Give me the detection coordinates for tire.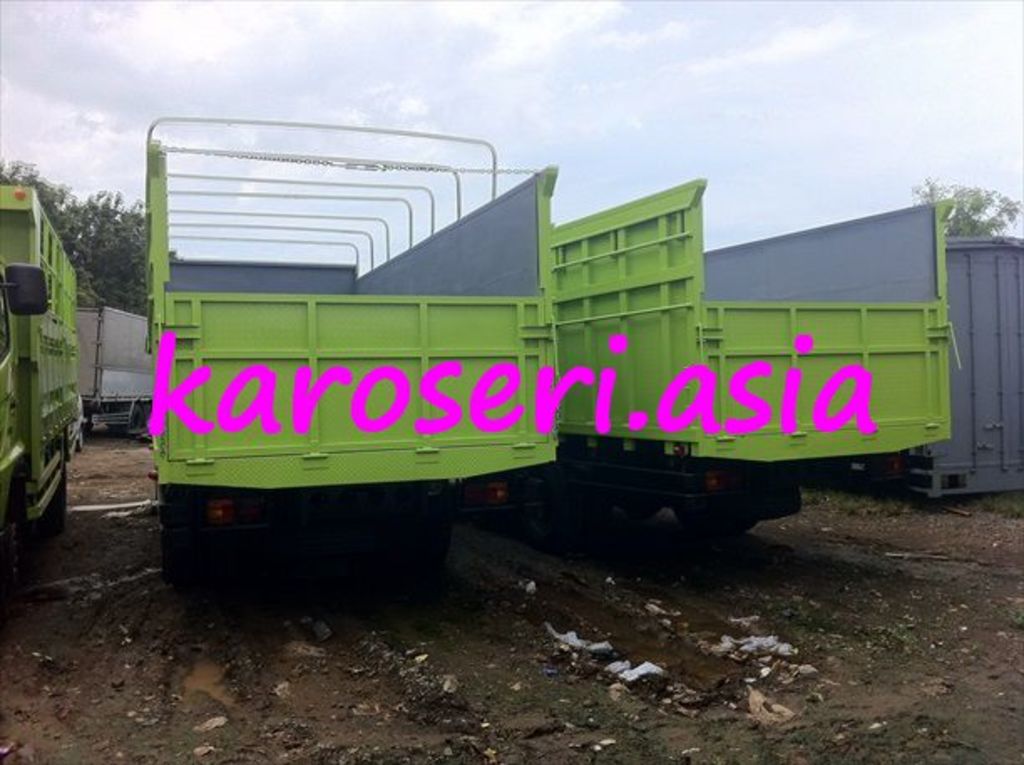
bbox=[522, 470, 579, 552].
